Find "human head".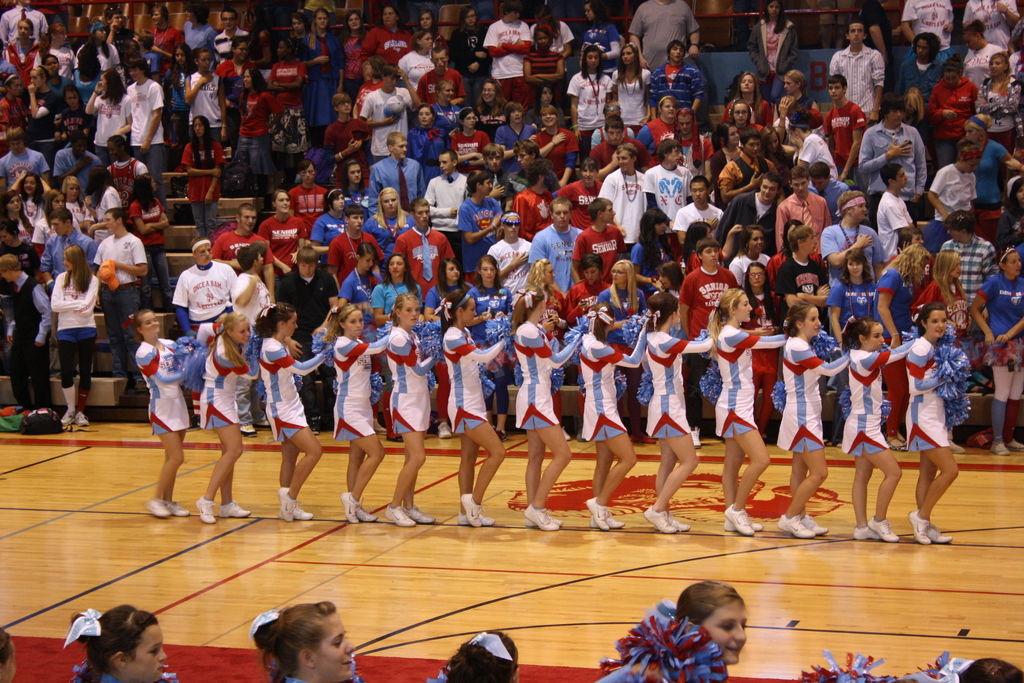
[x1=449, y1=630, x2=522, y2=682].
